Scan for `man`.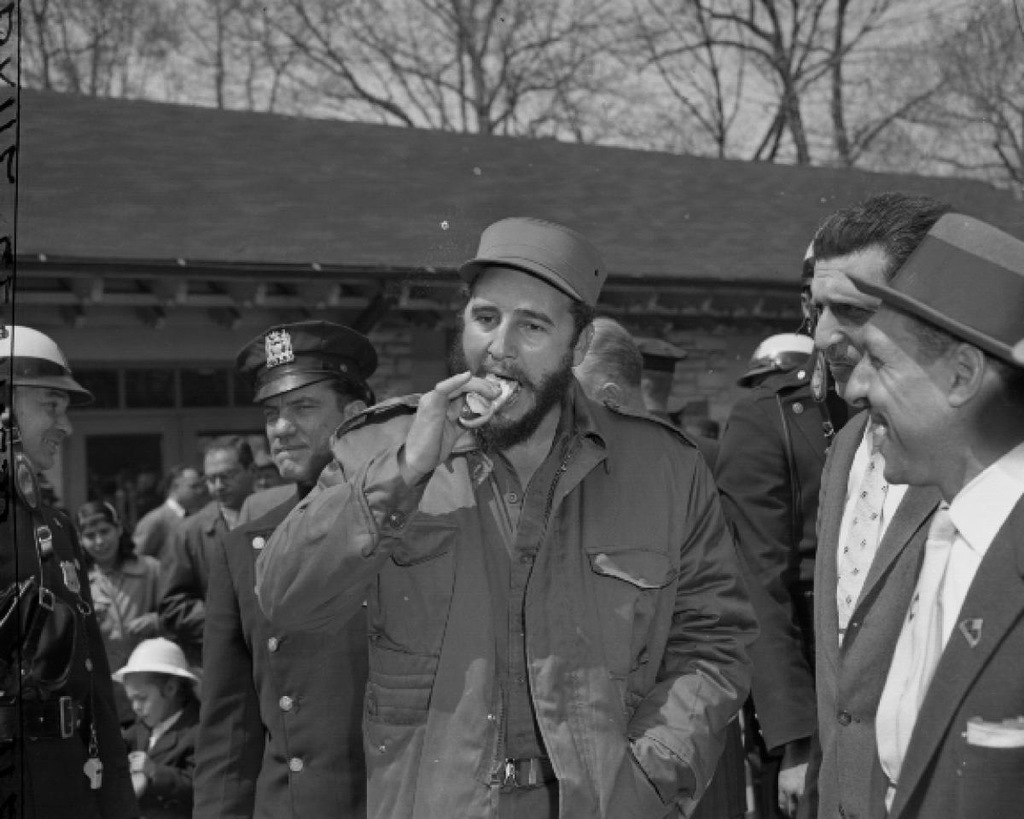
Scan result: pyautogui.locateOnScreen(808, 190, 959, 752).
